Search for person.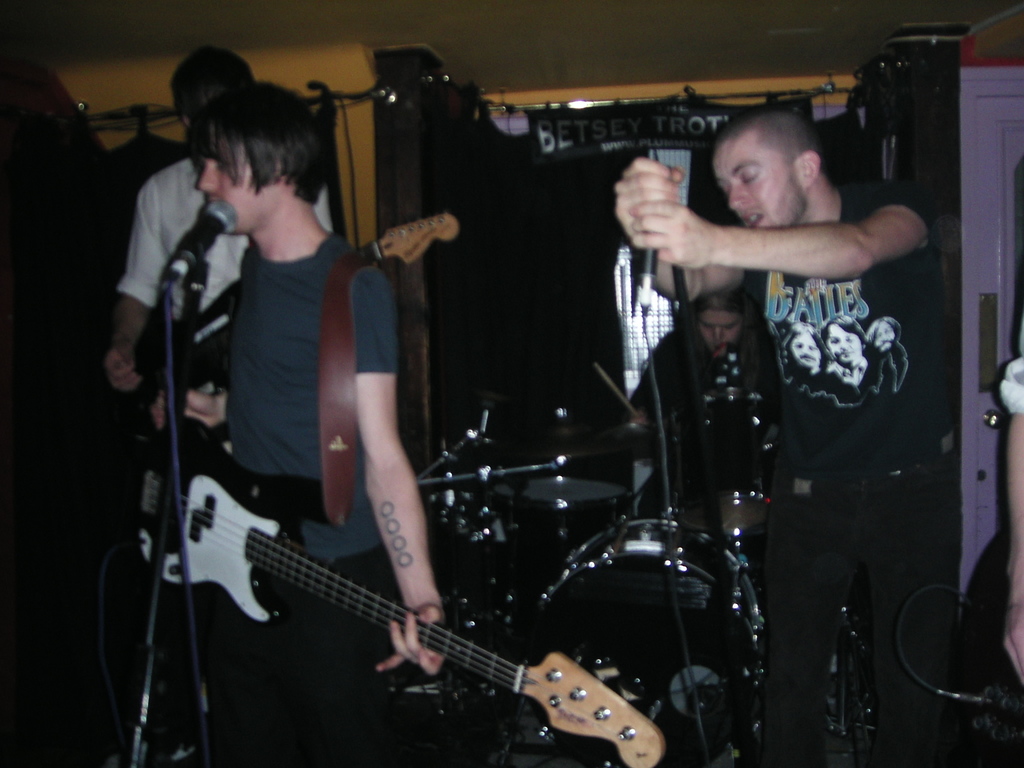
Found at pyautogui.locateOnScreen(780, 323, 829, 387).
